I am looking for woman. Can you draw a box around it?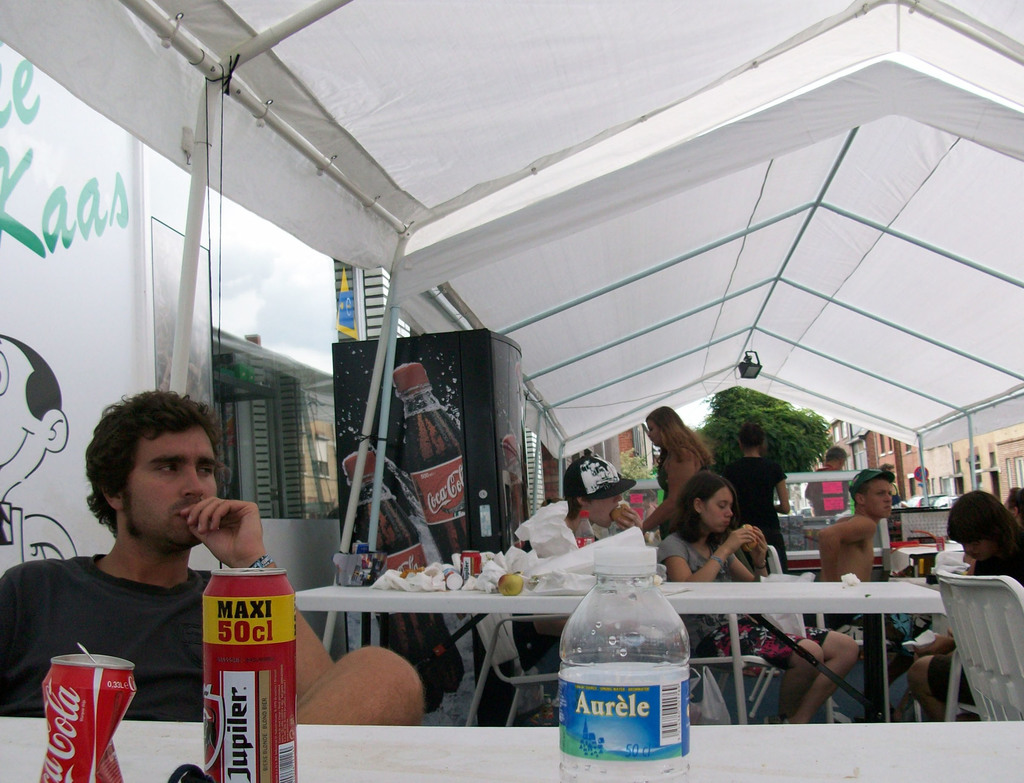
Sure, the bounding box is (721, 421, 790, 572).
